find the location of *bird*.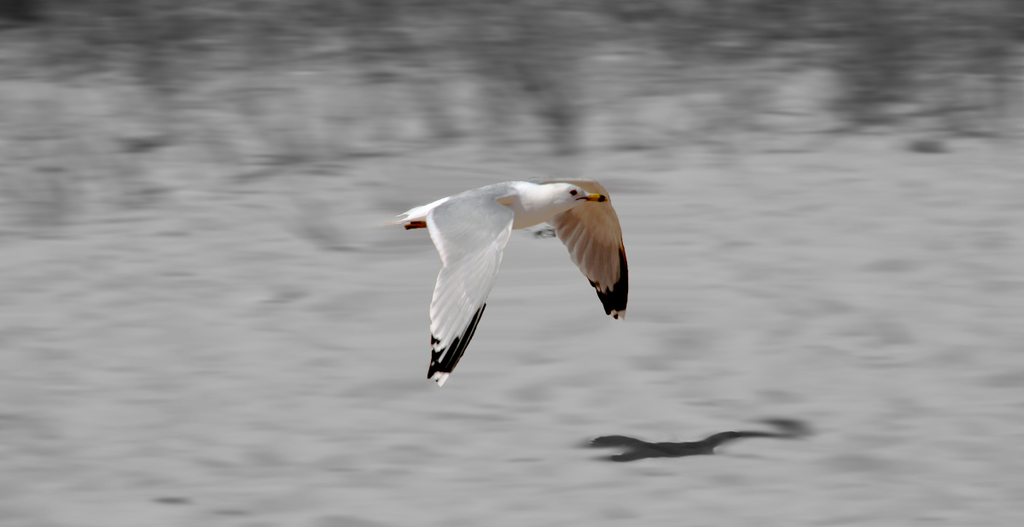
Location: select_region(399, 184, 630, 381).
